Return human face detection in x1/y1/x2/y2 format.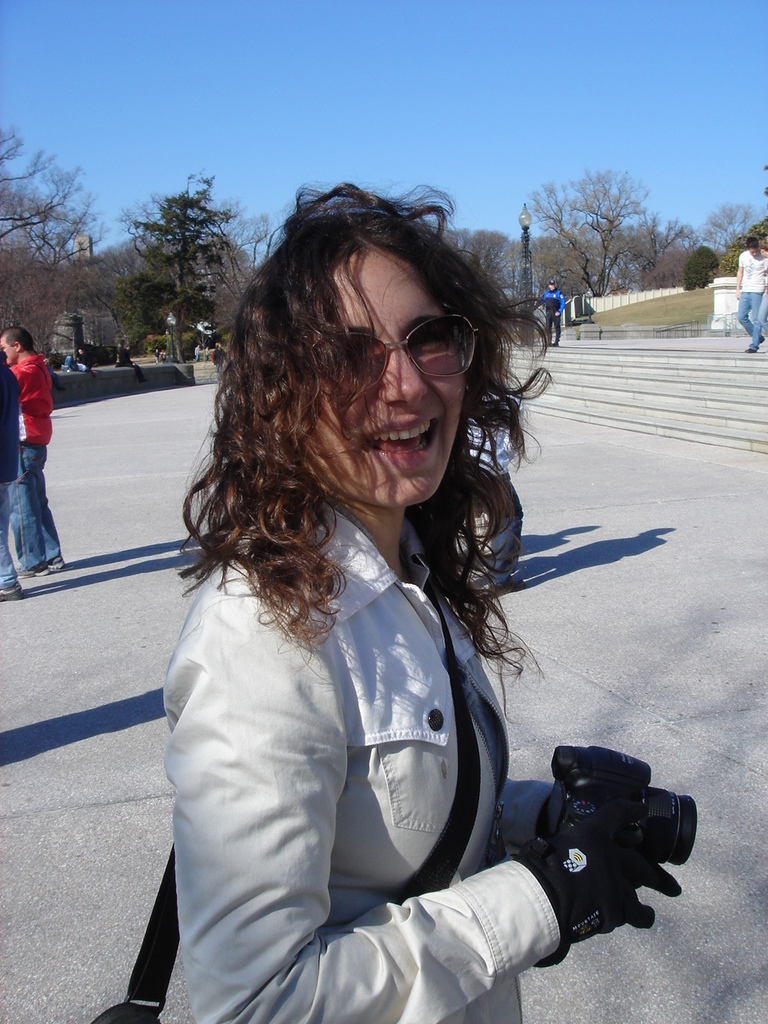
298/239/466/502.
